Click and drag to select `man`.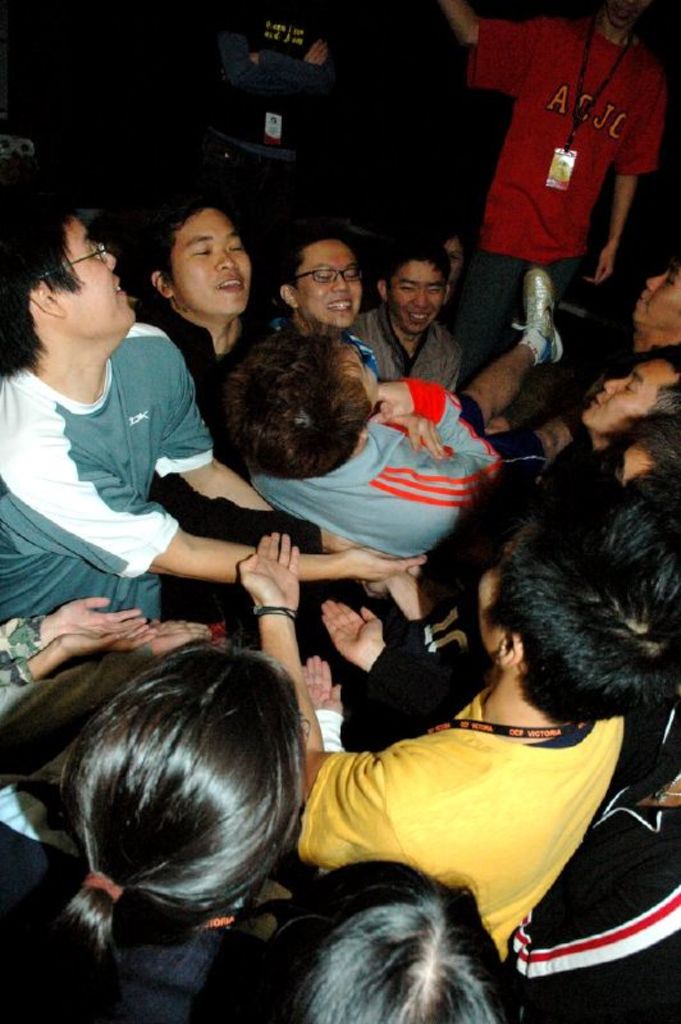
Selection: 439/0/650/431.
